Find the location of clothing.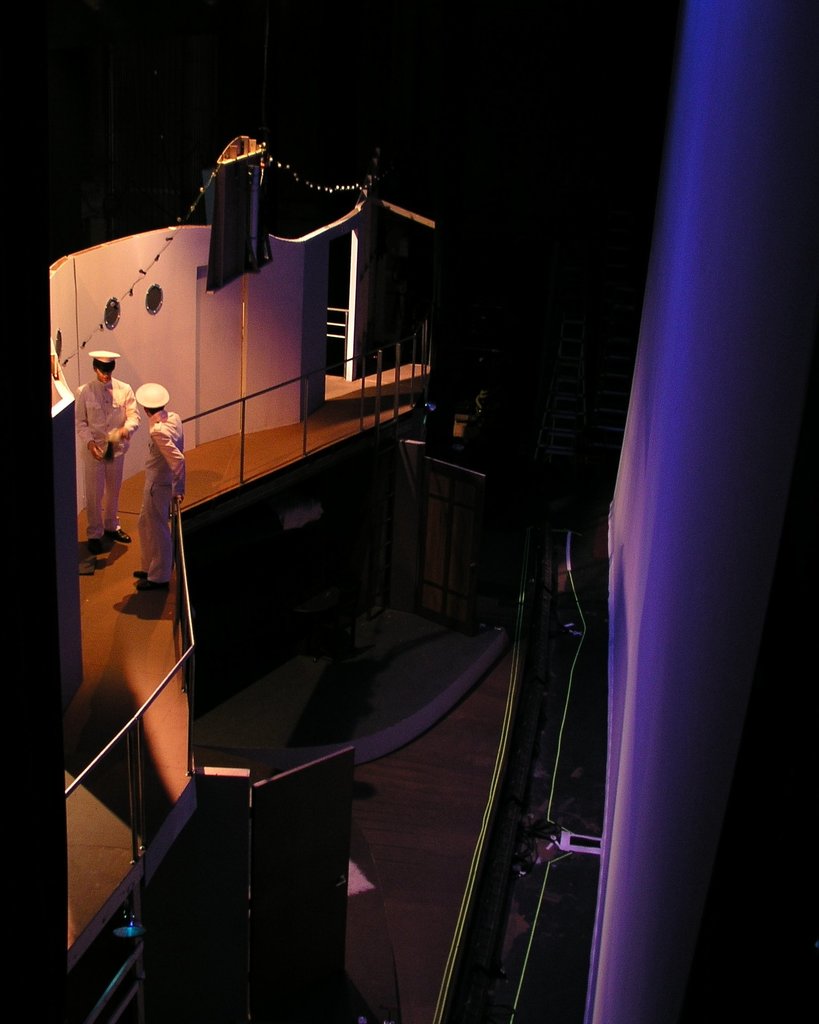
Location: {"x1": 73, "y1": 374, "x2": 140, "y2": 538}.
